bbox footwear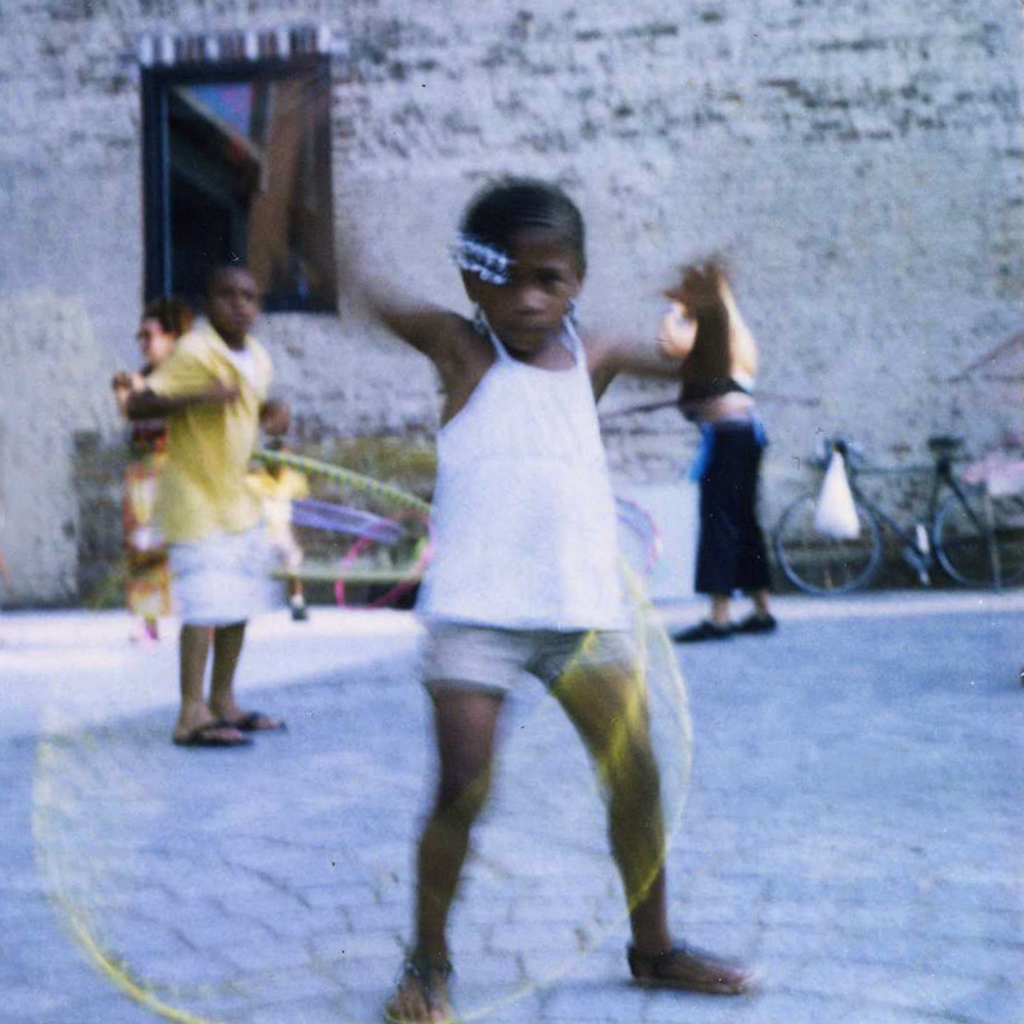
box(380, 954, 466, 1023)
